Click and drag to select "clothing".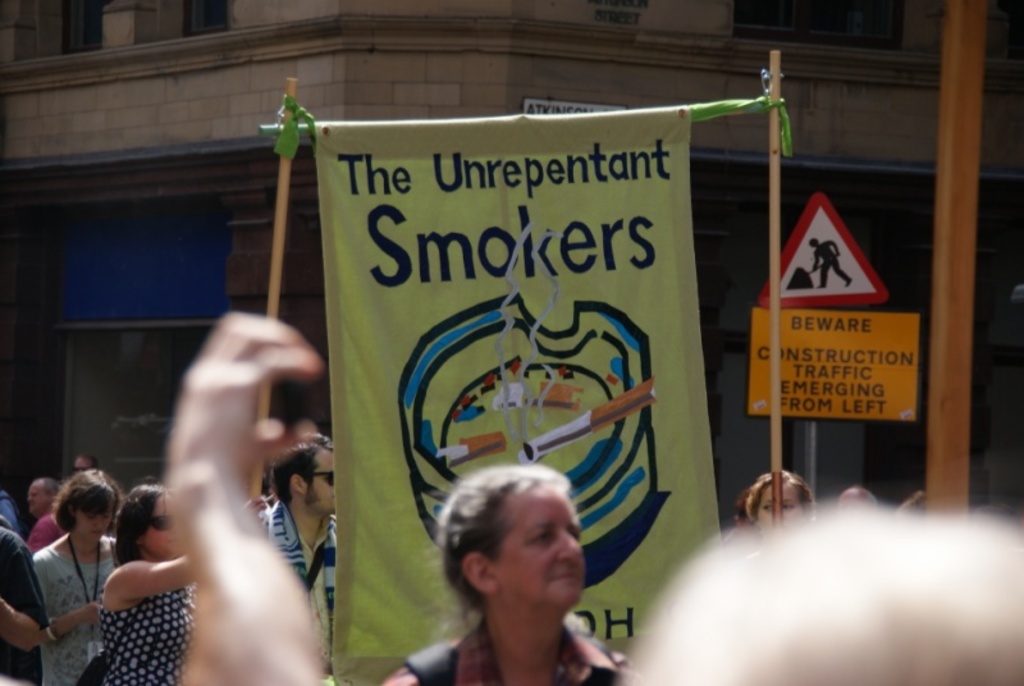
Selection: detection(255, 500, 347, 685).
